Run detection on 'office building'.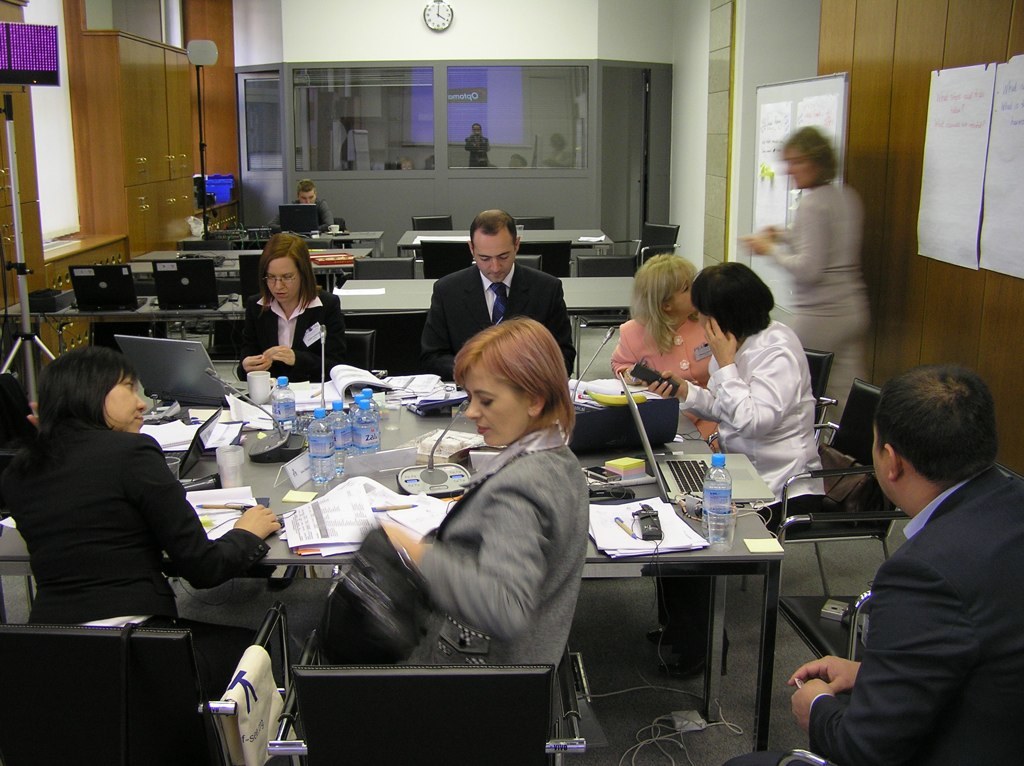
Result: [6, 20, 917, 756].
